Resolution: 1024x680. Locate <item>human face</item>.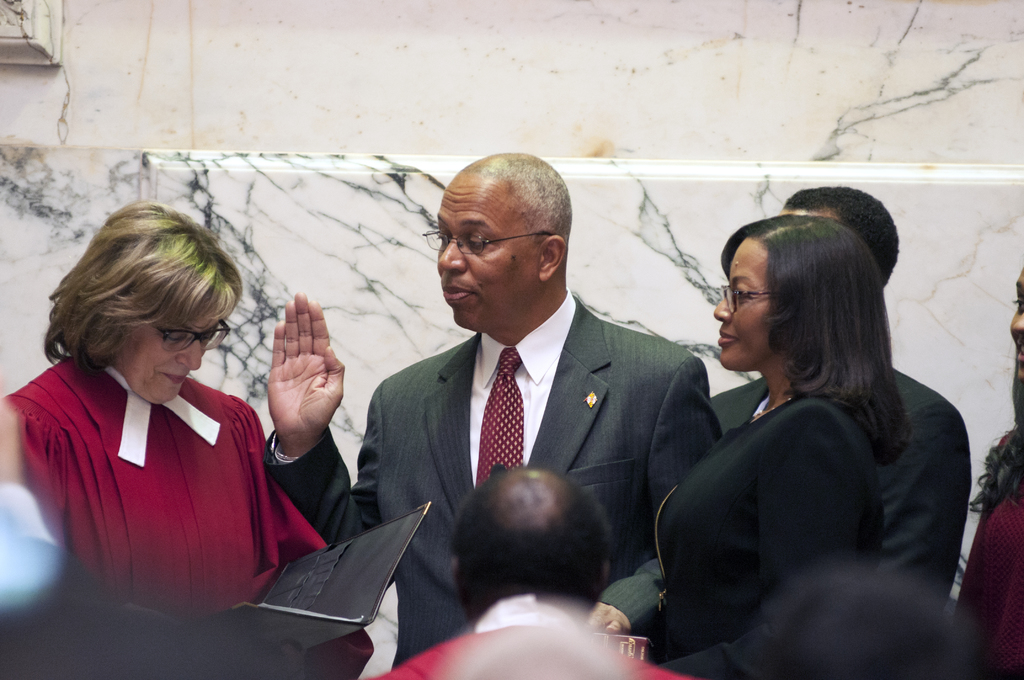
Rect(714, 239, 782, 375).
